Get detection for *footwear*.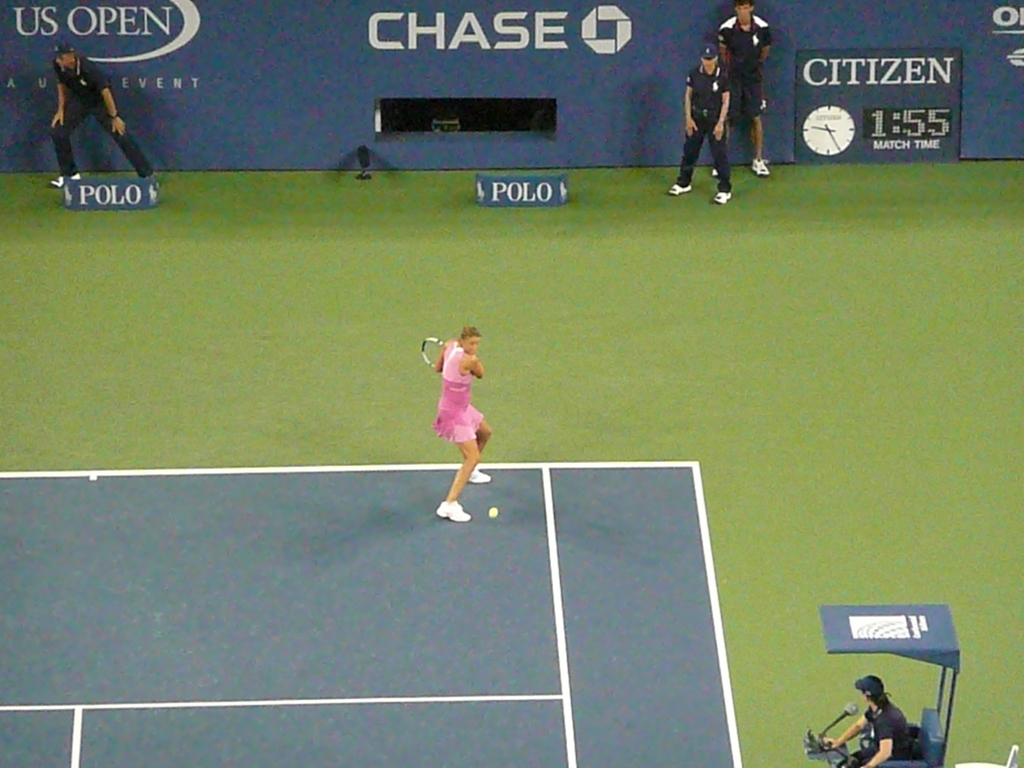
Detection: 748 155 770 180.
